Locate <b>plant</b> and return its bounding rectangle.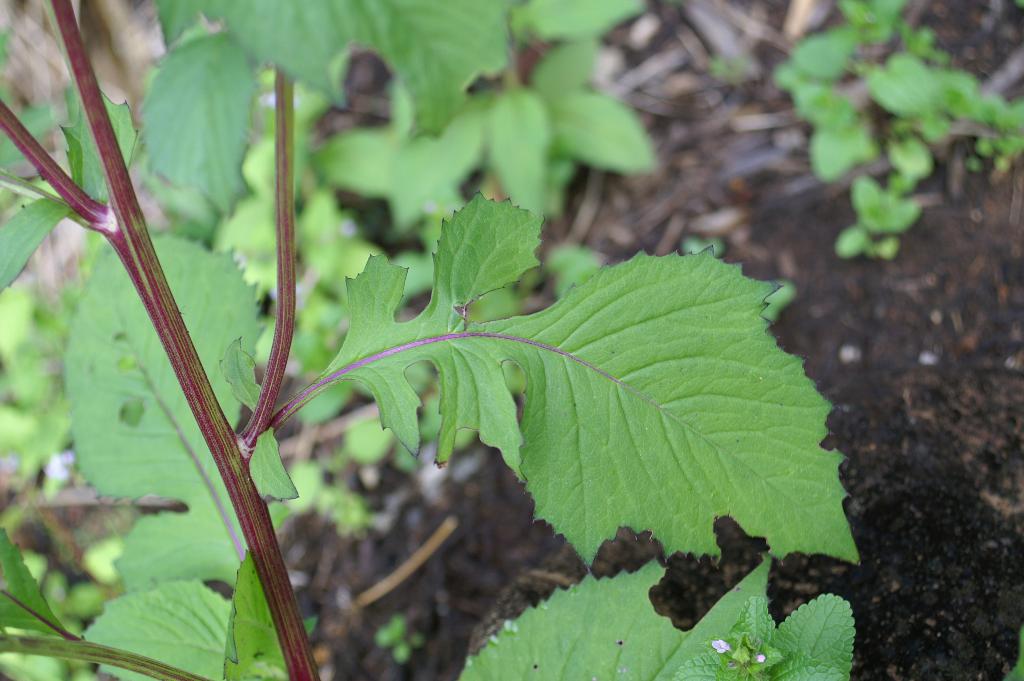
<bbox>775, 0, 1023, 258</bbox>.
